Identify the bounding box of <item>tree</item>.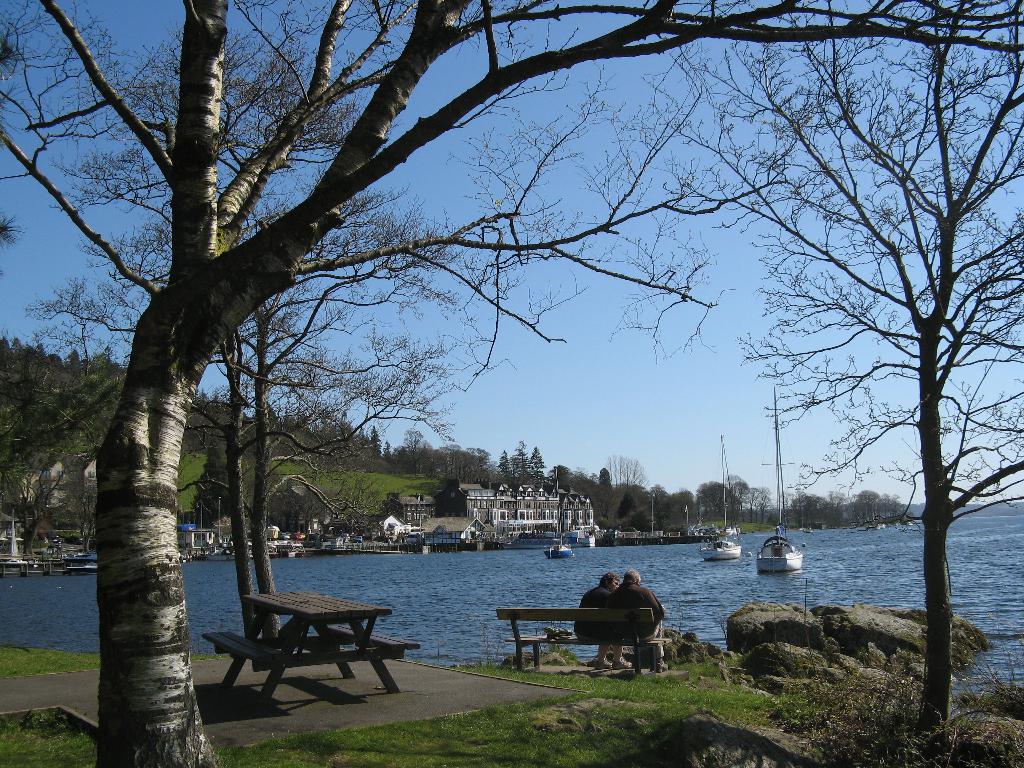
(11, 328, 157, 433).
